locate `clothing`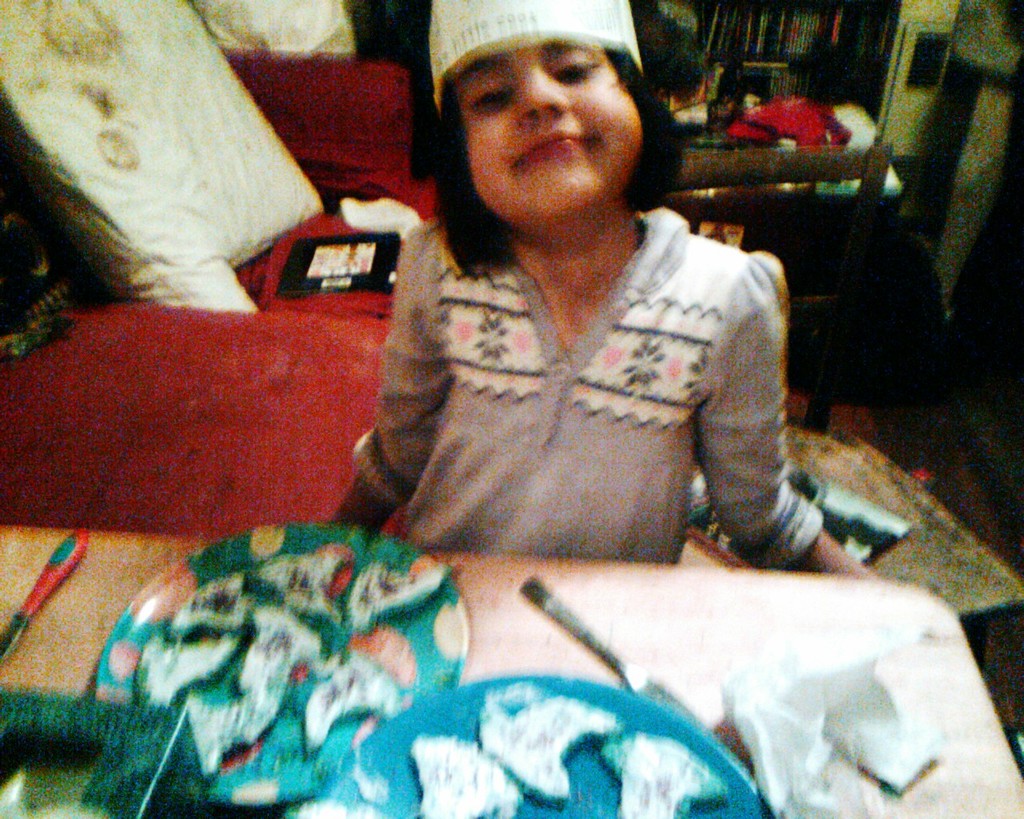
locate(339, 156, 798, 569)
